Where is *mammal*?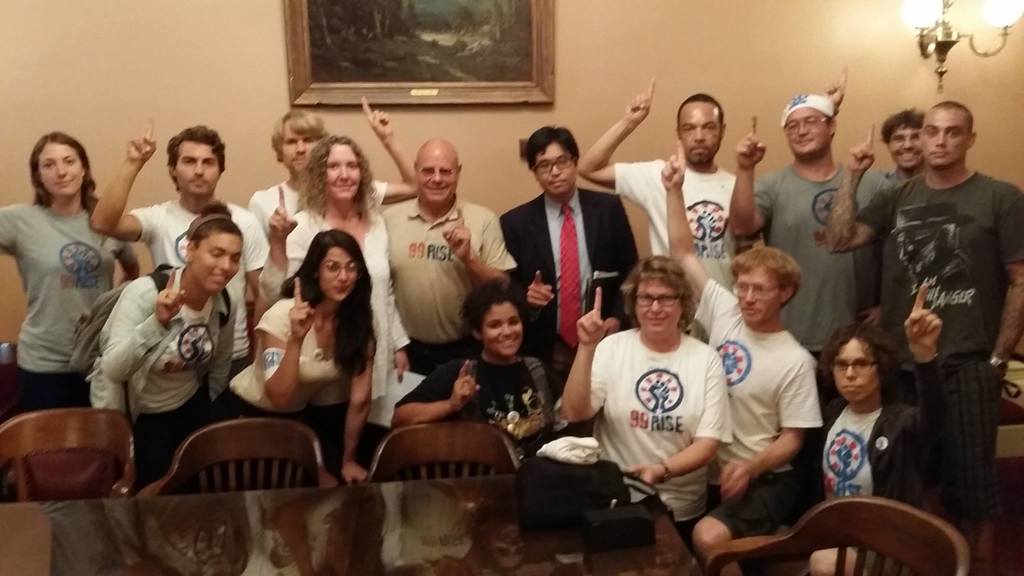
rect(576, 81, 743, 296).
